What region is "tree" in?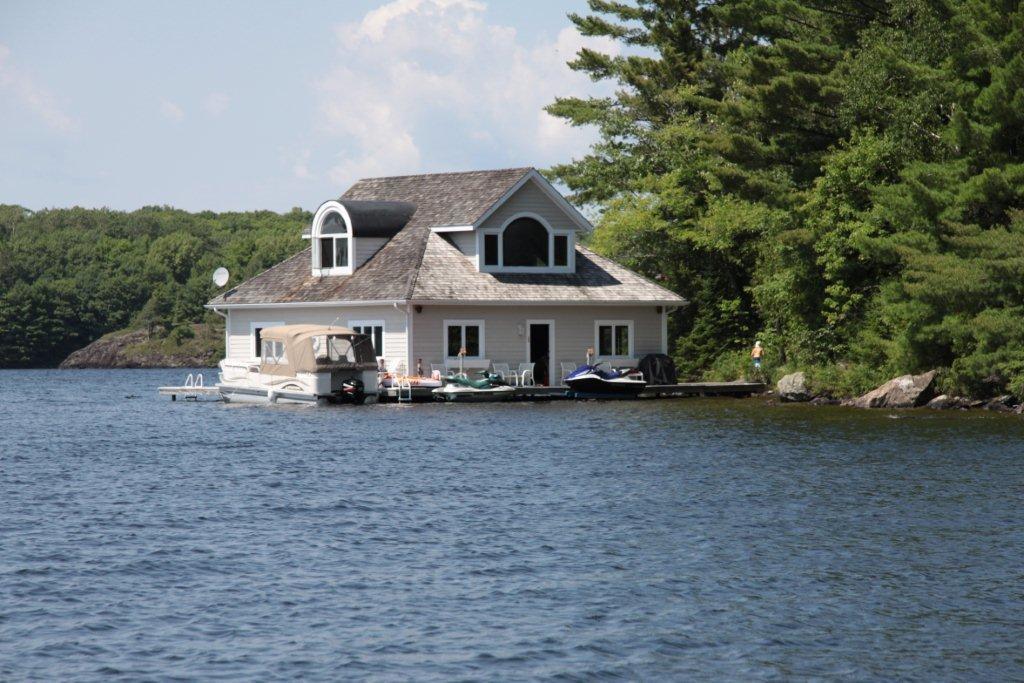
536/0/1023/404.
